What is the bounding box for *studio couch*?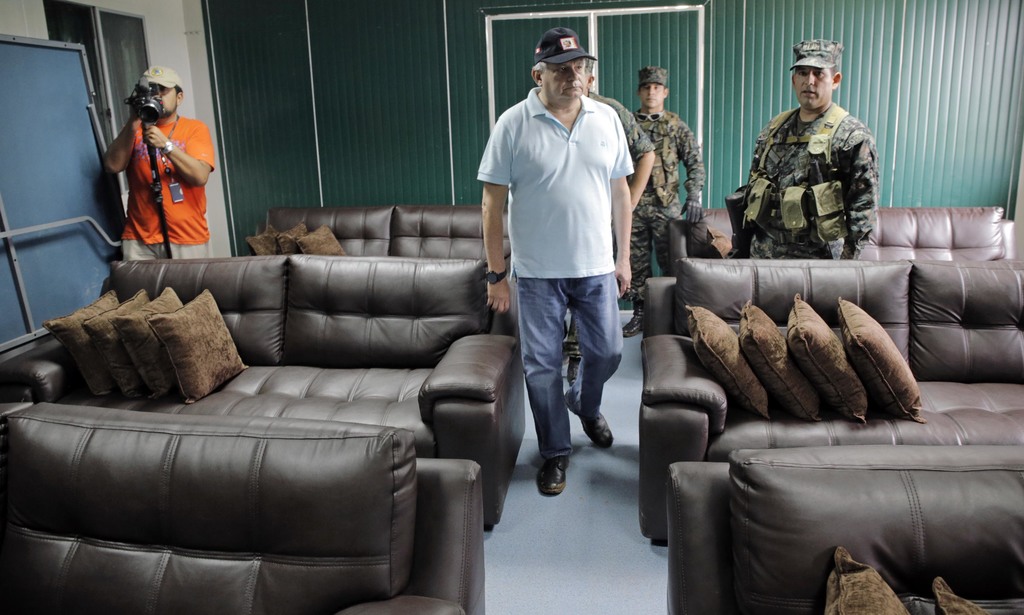
637,249,1023,549.
